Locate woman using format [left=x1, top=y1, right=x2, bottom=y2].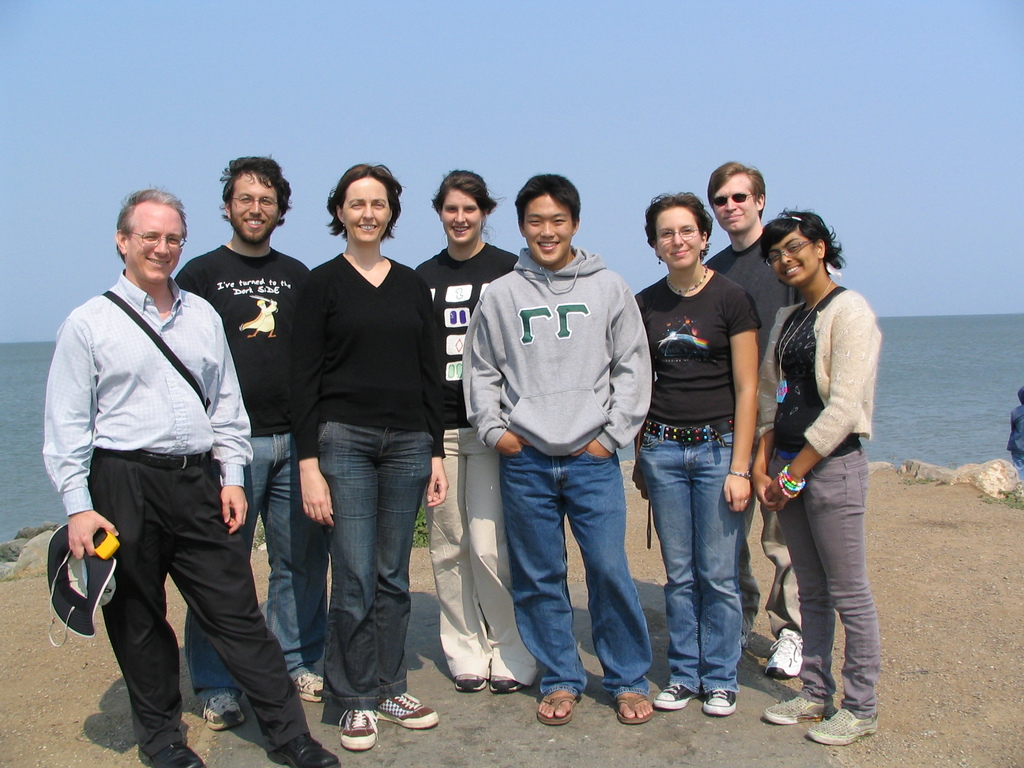
[left=633, top=192, right=753, bottom=717].
